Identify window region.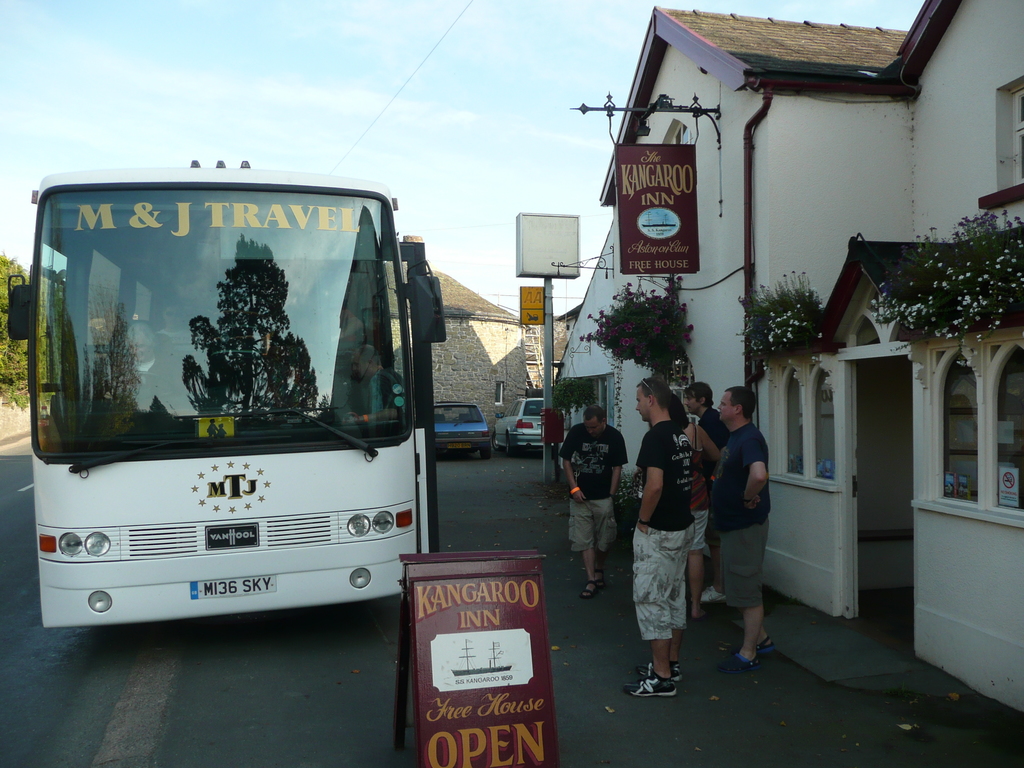
Region: [left=913, top=317, right=1011, bottom=572].
